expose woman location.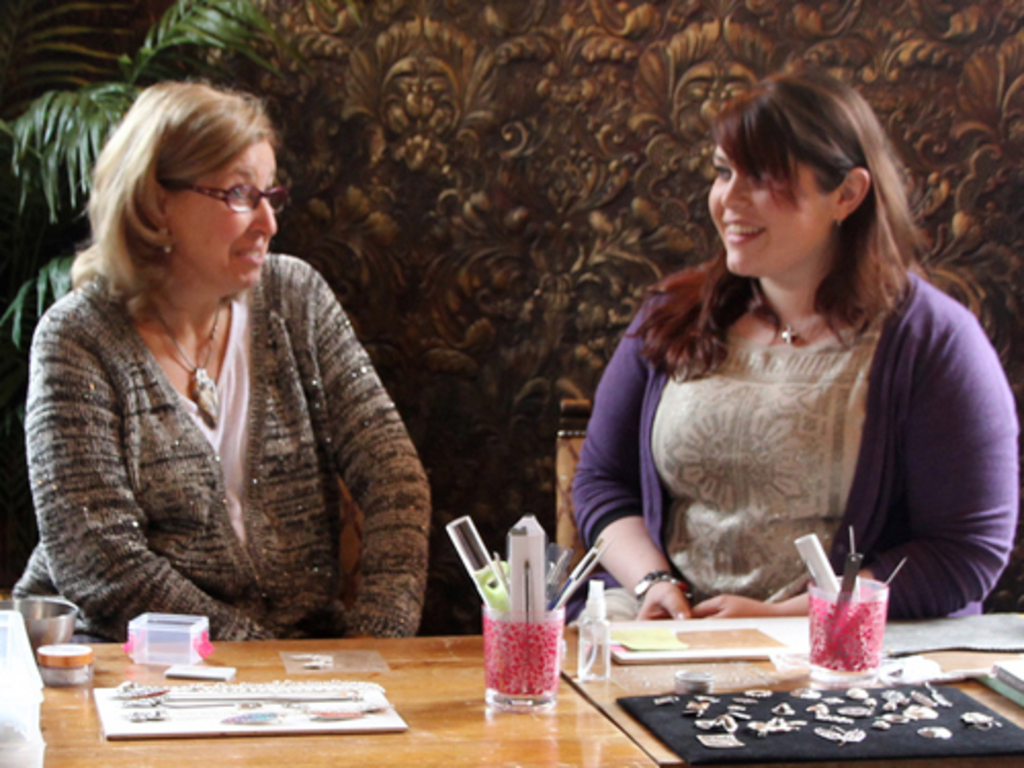
Exposed at <box>14,80,434,639</box>.
